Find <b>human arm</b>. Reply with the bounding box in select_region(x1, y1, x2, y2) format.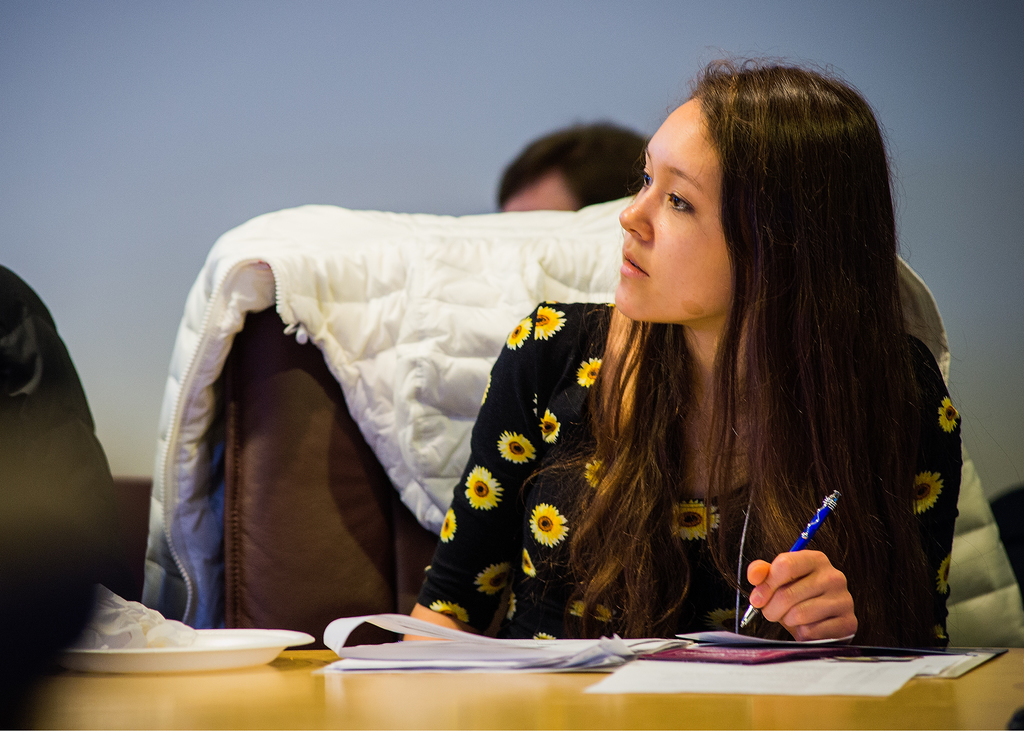
select_region(403, 309, 541, 642).
